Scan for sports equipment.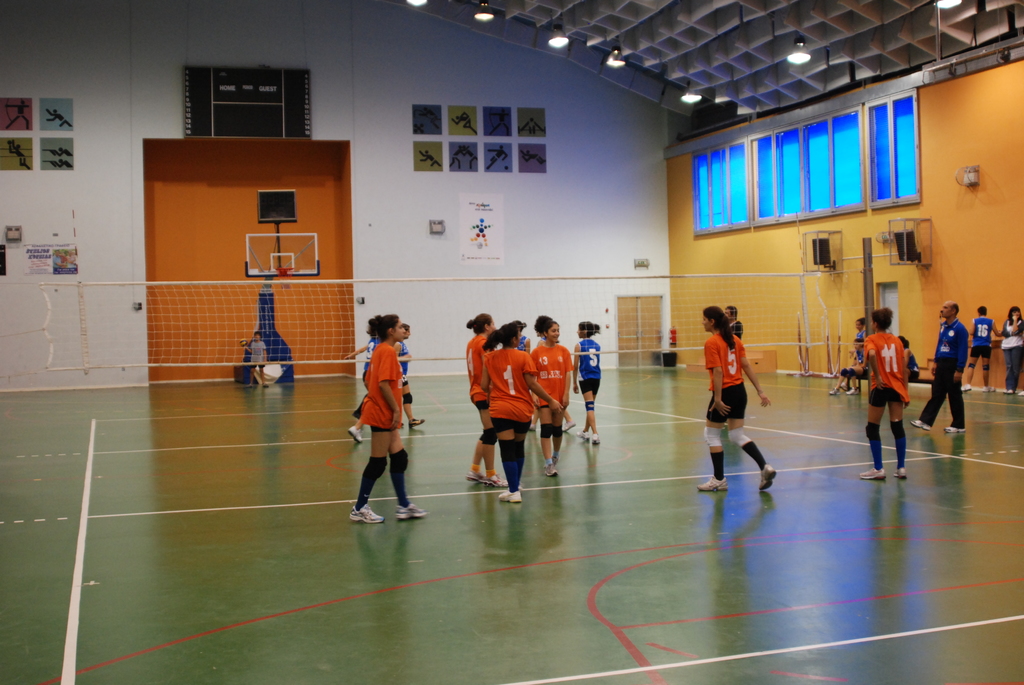
Scan result: region(354, 502, 381, 523).
